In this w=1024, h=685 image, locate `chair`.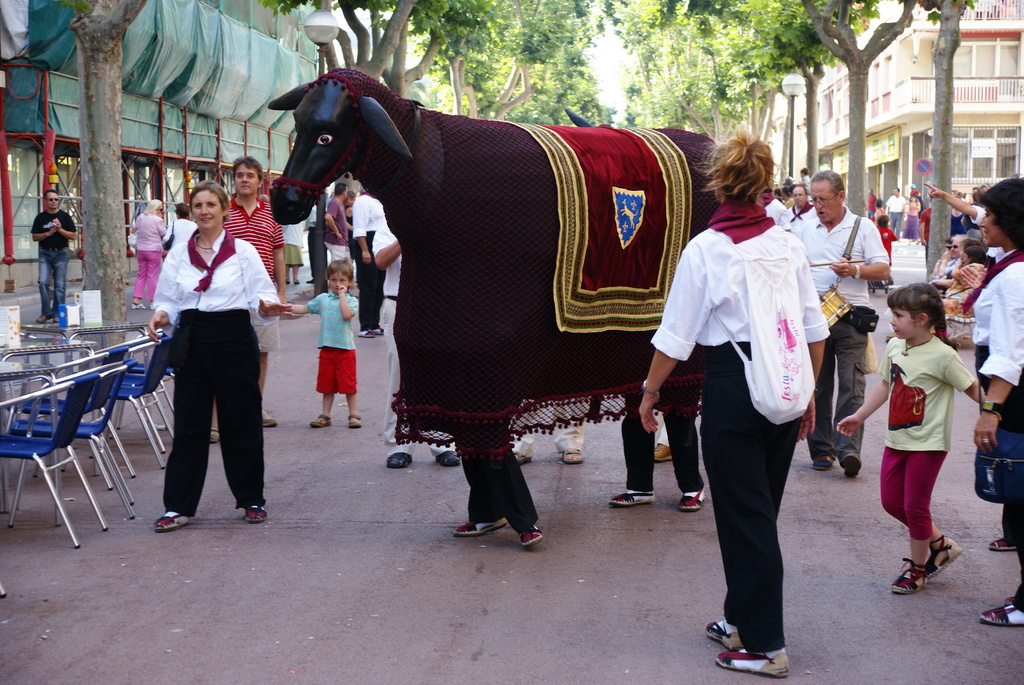
Bounding box: [0,346,134,486].
